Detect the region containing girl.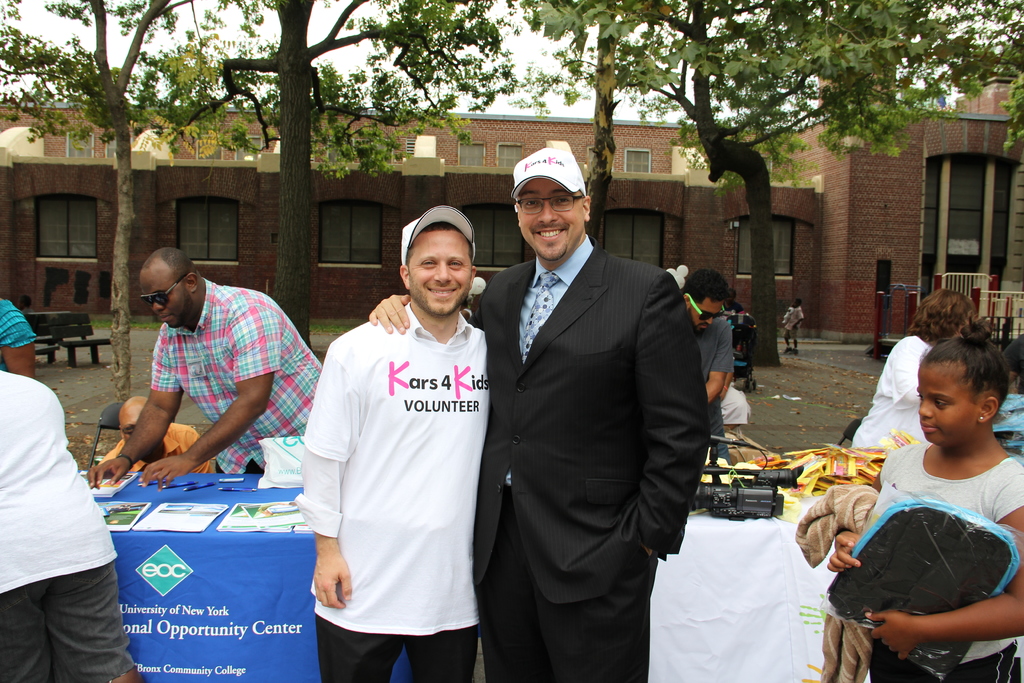
831 311 1023 680.
